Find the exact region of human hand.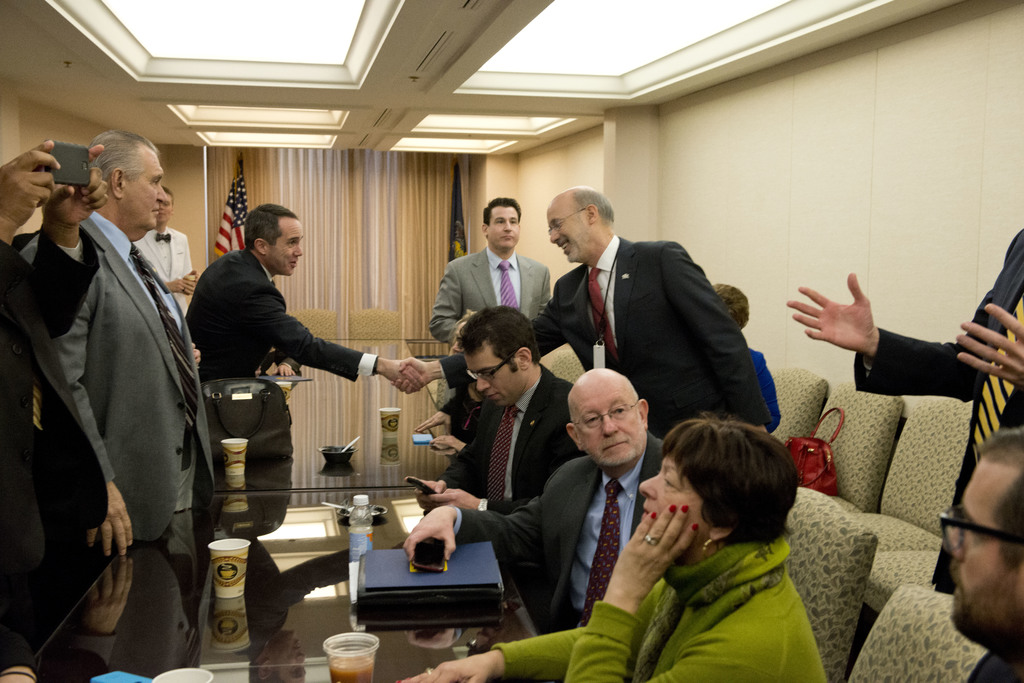
Exact region: (43, 142, 109, 229).
